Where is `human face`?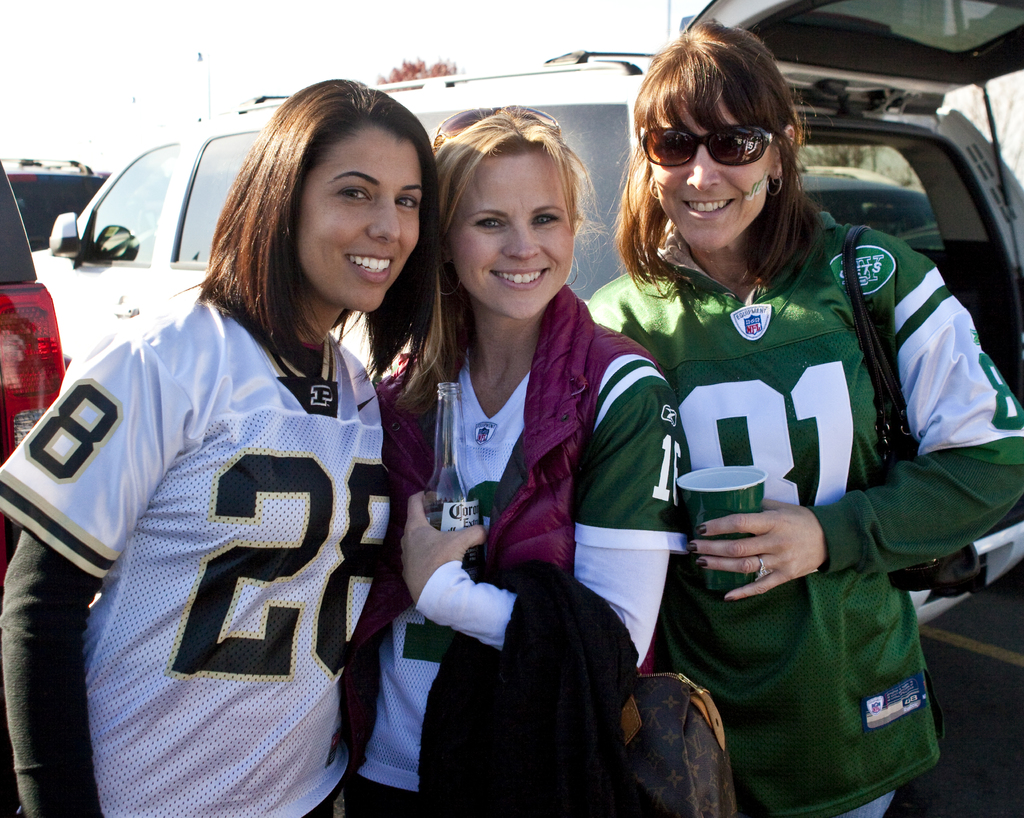
[left=296, top=115, right=424, bottom=315].
